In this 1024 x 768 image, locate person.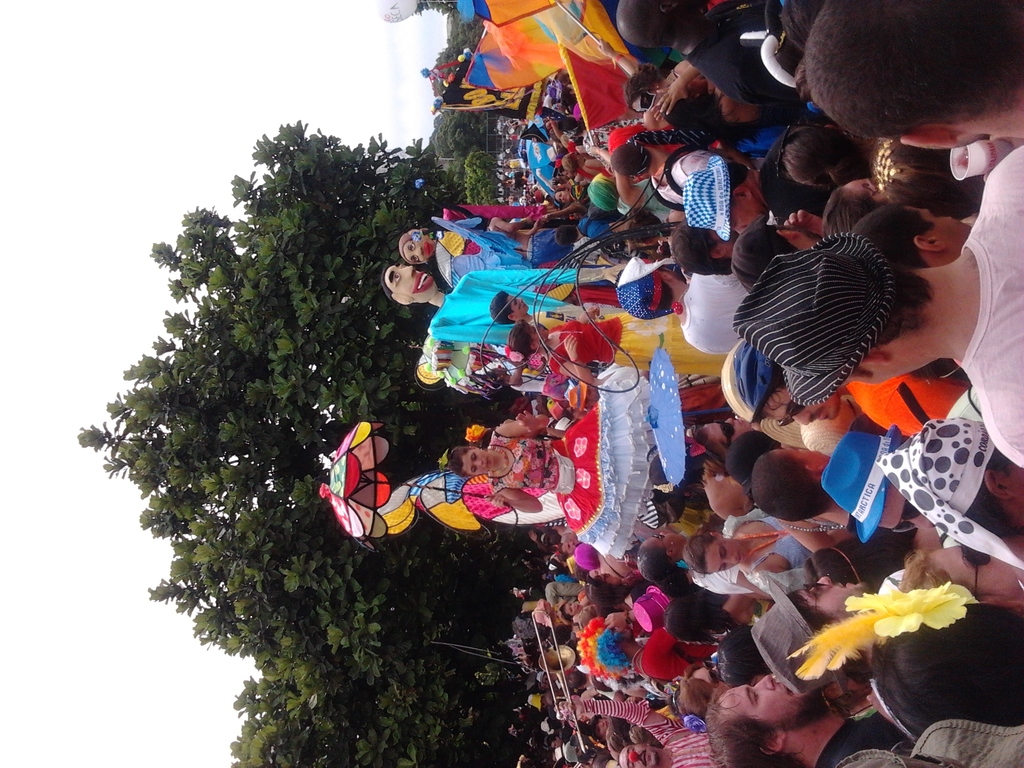
Bounding box: box=[685, 507, 910, 586].
